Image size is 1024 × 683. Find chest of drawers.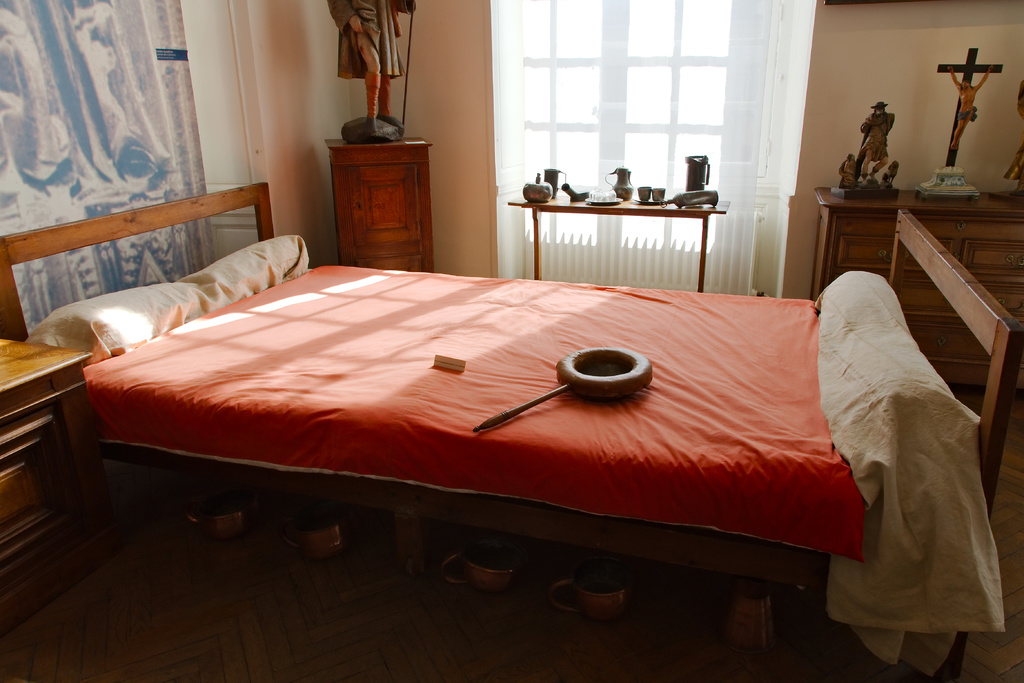
crop(0, 334, 86, 647).
